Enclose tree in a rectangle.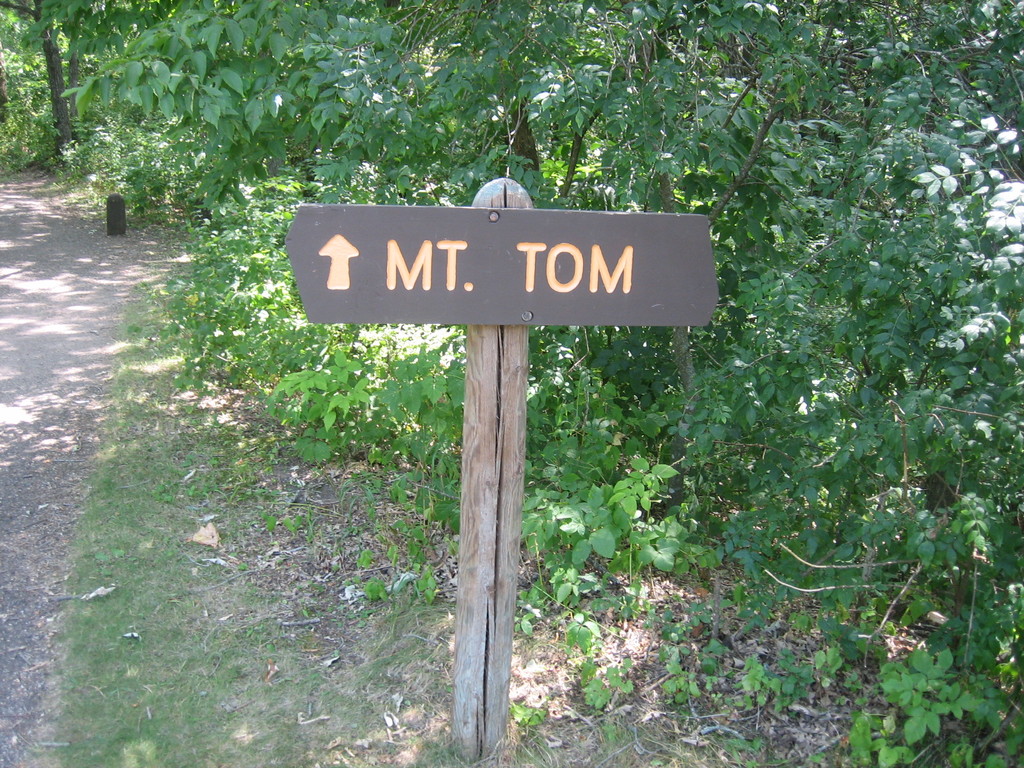
rect(0, 0, 175, 179).
